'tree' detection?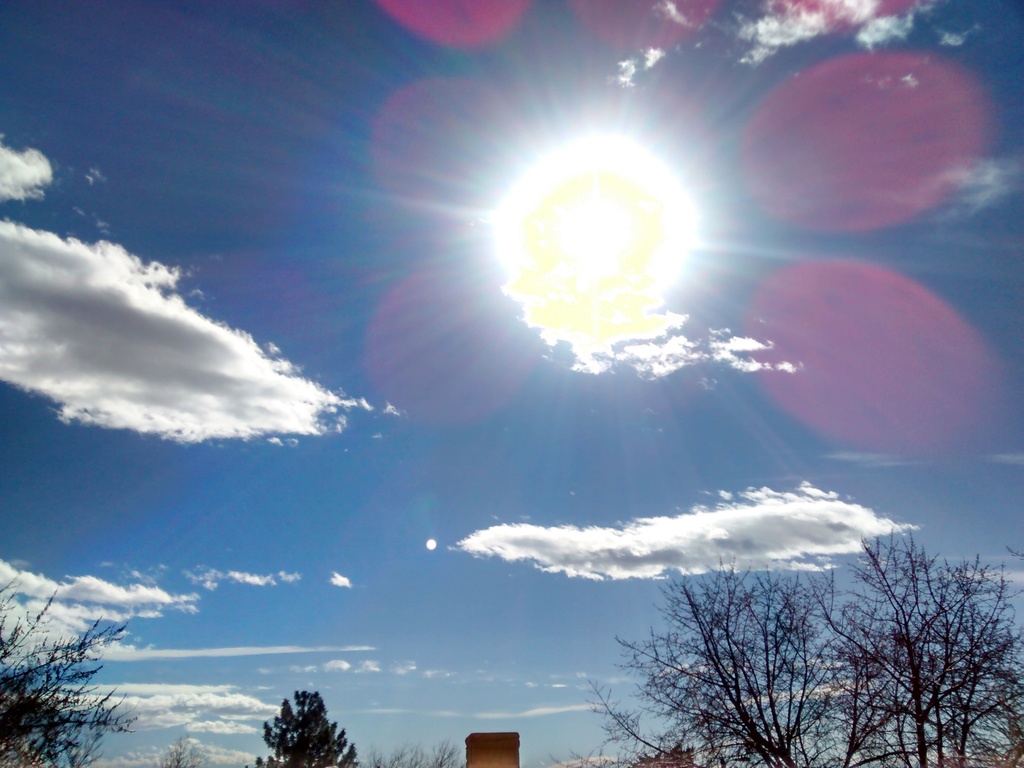
0/568/146/767
